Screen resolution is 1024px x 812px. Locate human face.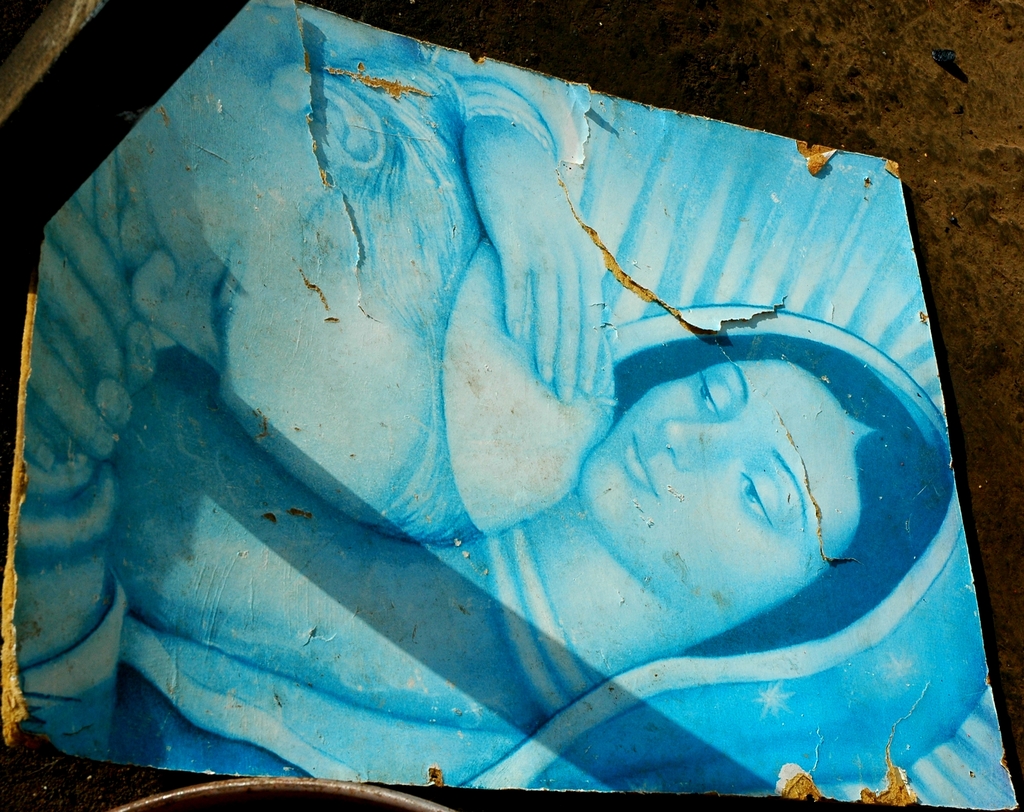
bbox=(575, 367, 860, 617).
